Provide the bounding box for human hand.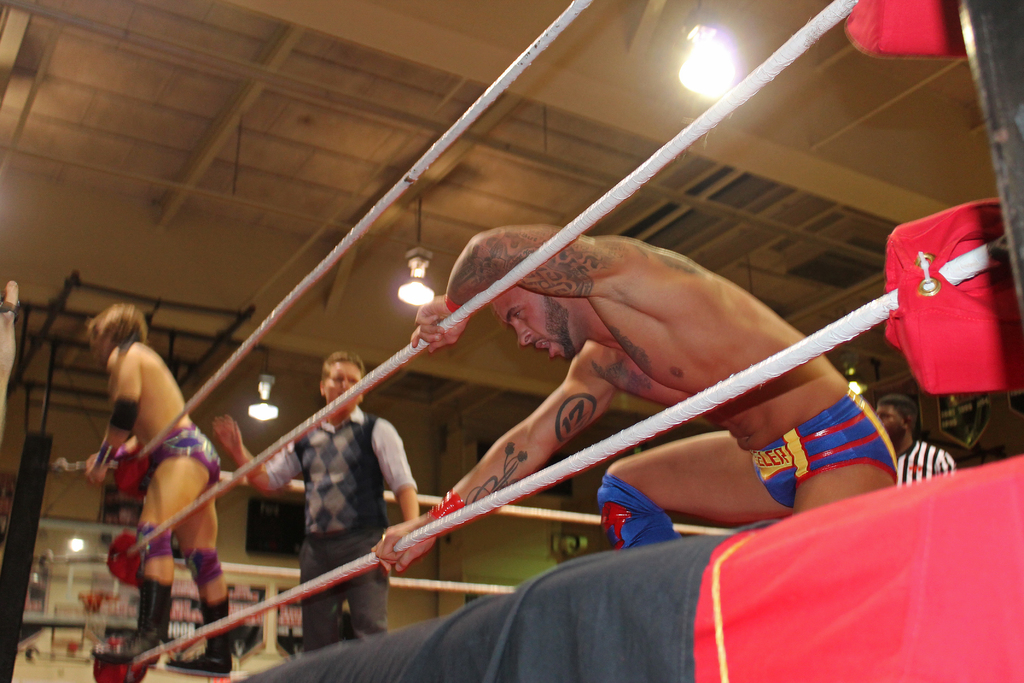
{"left": 211, "top": 413, "right": 247, "bottom": 454}.
